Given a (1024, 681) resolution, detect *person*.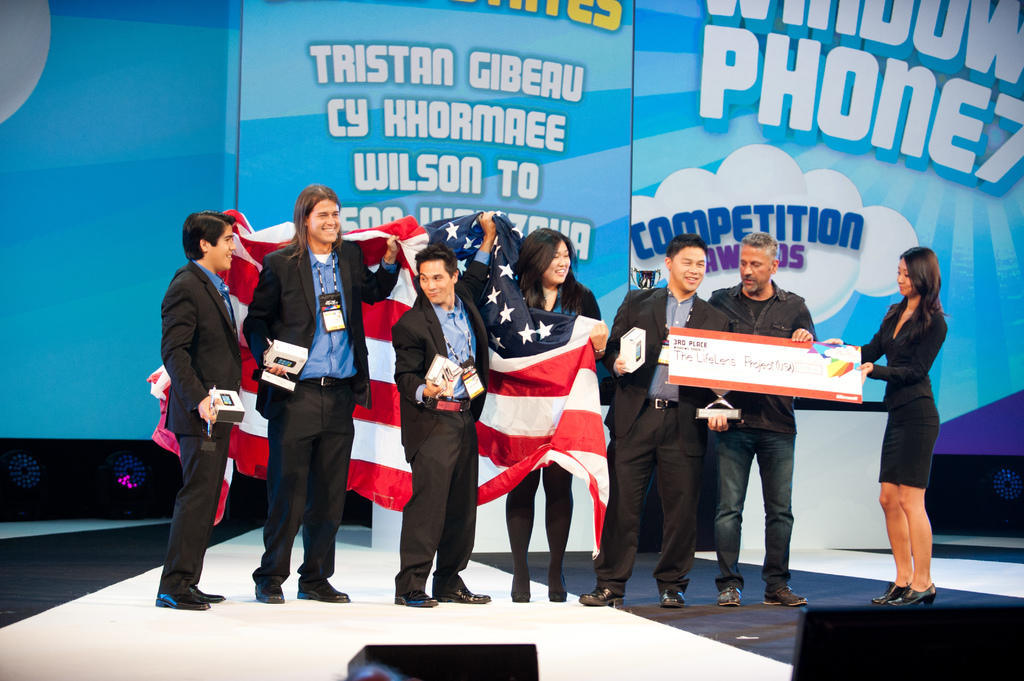
pyautogui.locateOnScreen(386, 204, 507, 607).
